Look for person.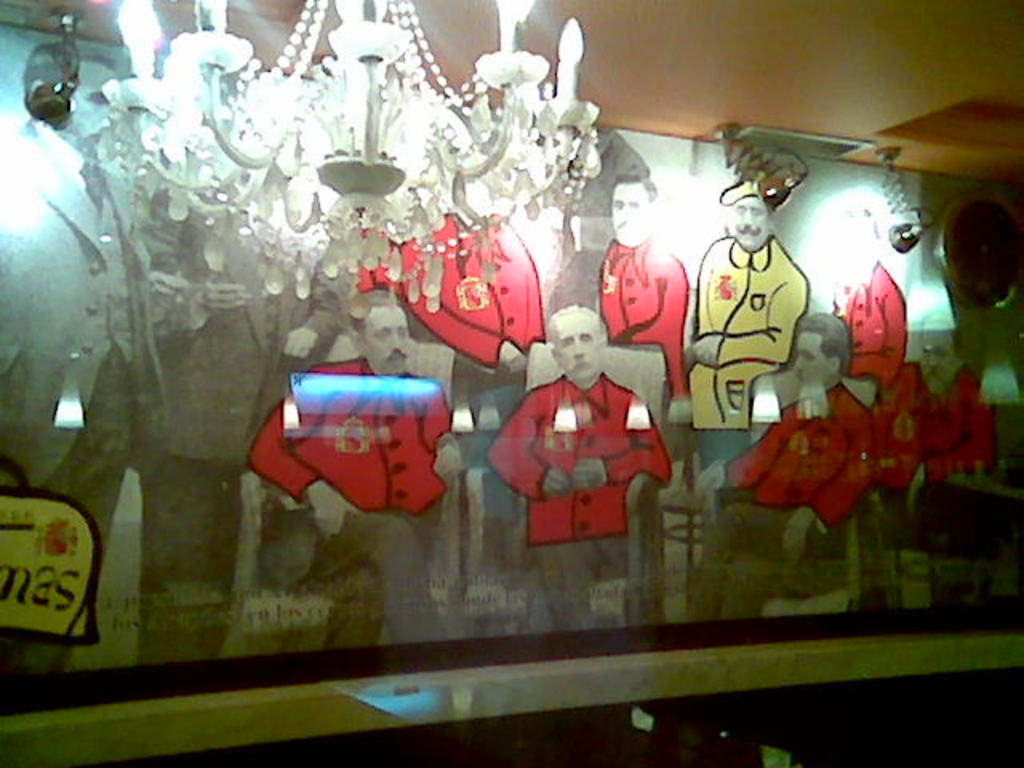
Found: rect(597, 173, 691, 406).
